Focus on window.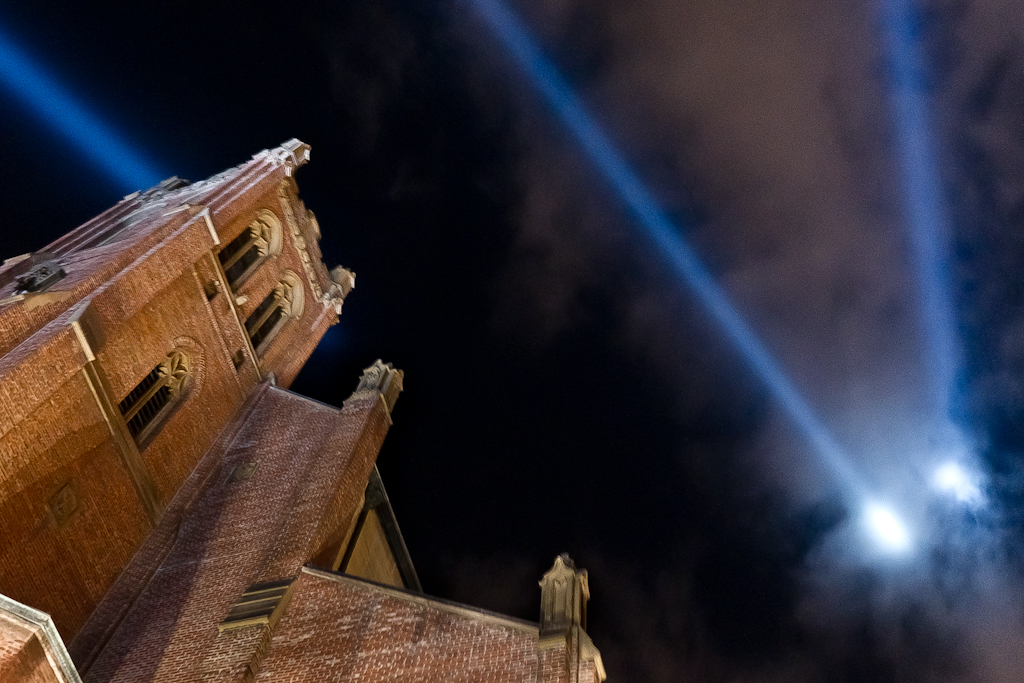
Focused at l=245, t=276, r=296, b=360.
